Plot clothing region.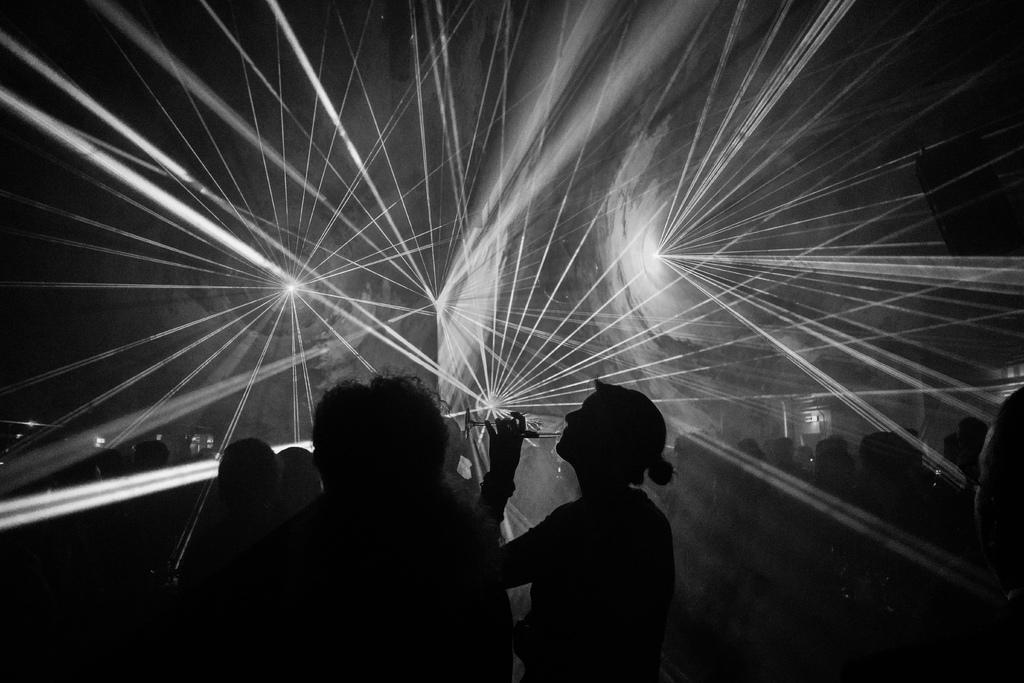
Plotted at <region>518, 493, 680, 682</region>.
